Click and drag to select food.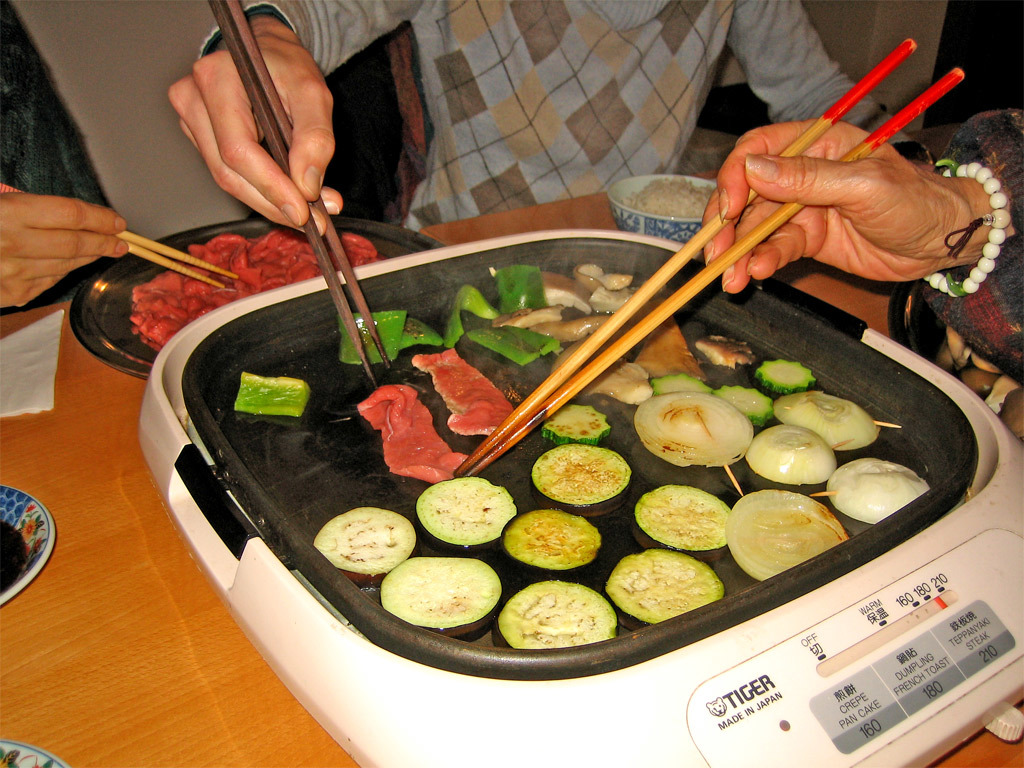
Selection: left=536, top=309, right=602, bottom=338.
